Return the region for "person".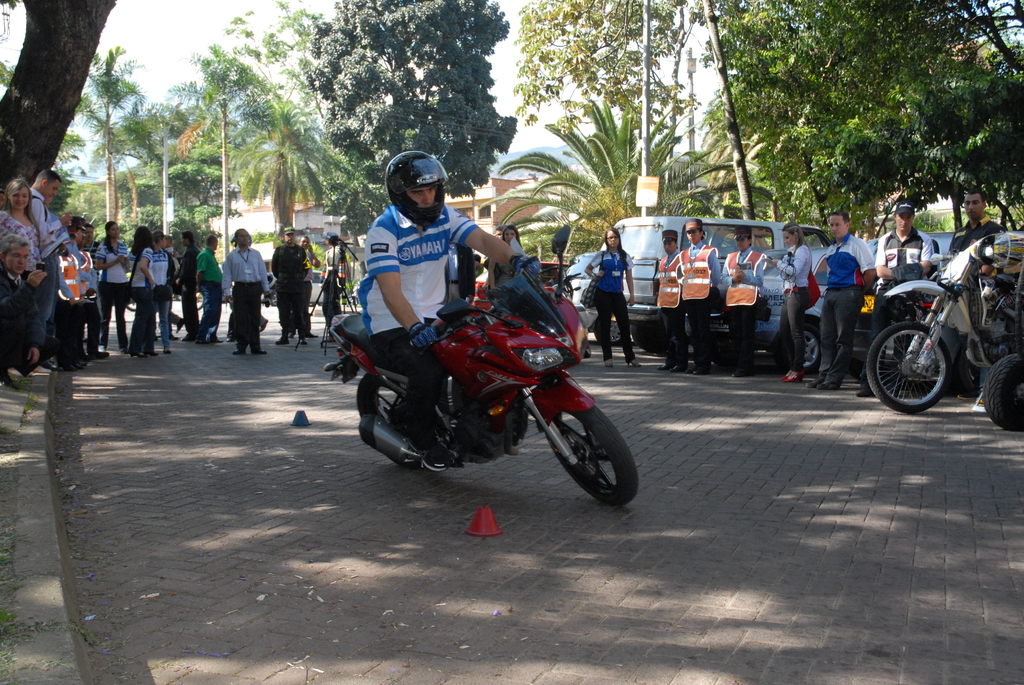
bbox=[871, 200, 936, 388].
